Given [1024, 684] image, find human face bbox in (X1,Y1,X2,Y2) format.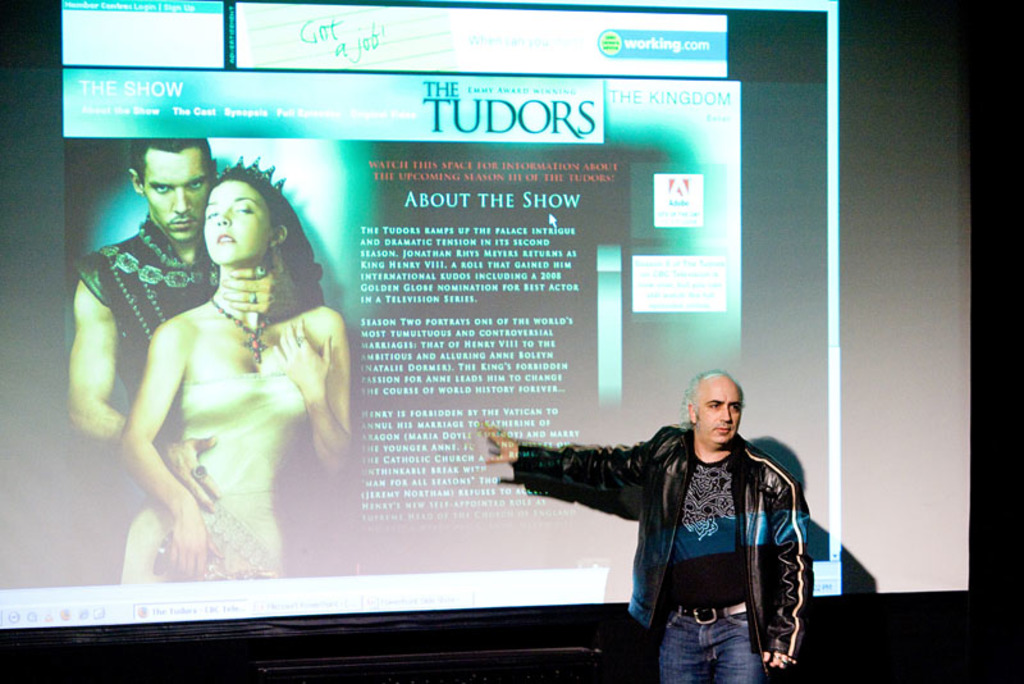
(696,378,741,443).
